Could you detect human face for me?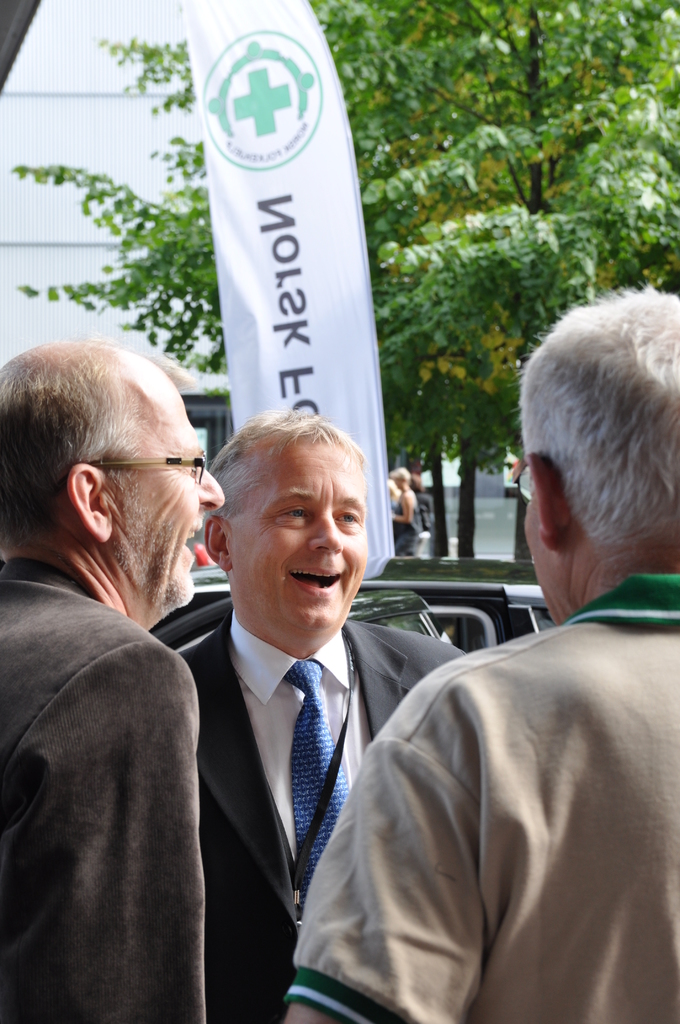
Detection result: {"x1": 232, "y1": 438, "x2": 364, "y2": 629}.
